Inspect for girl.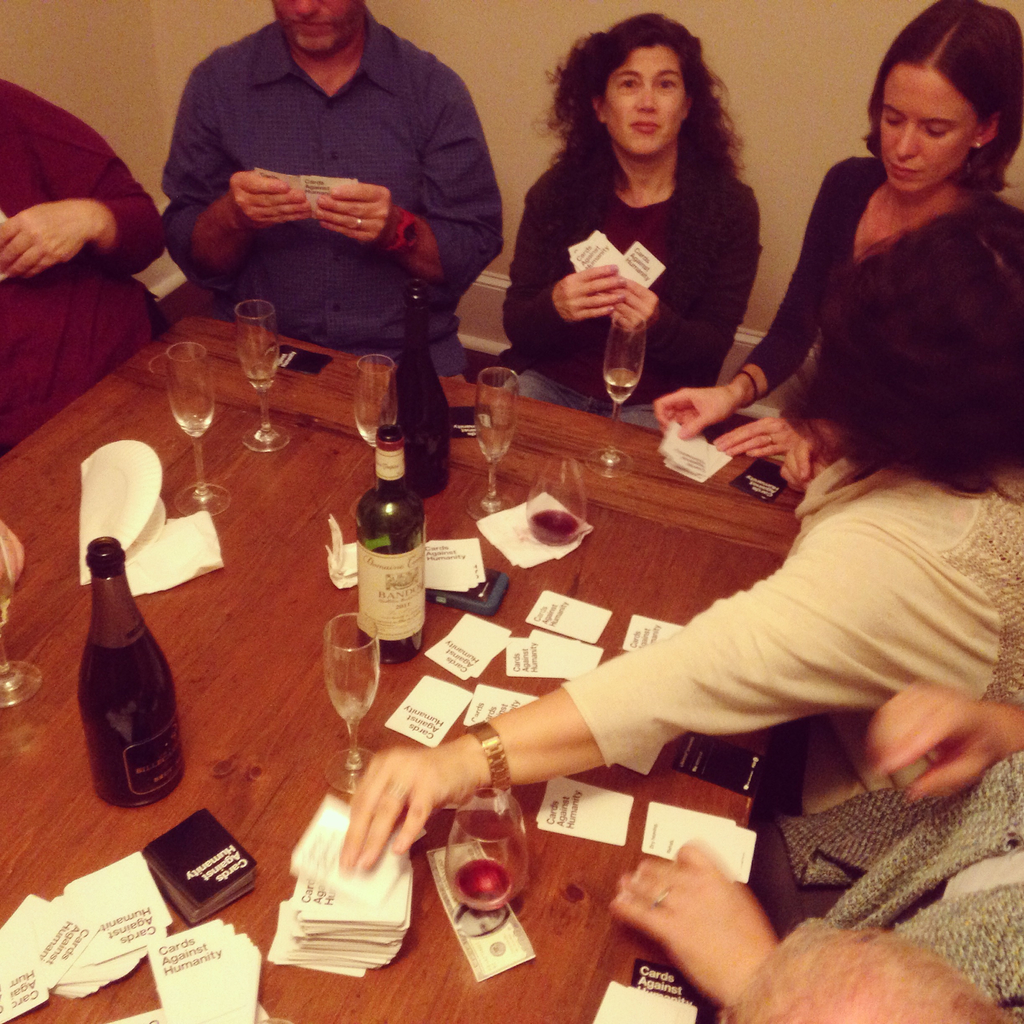
Inspection: (left=489, top=3, right=770, bottom=439).
